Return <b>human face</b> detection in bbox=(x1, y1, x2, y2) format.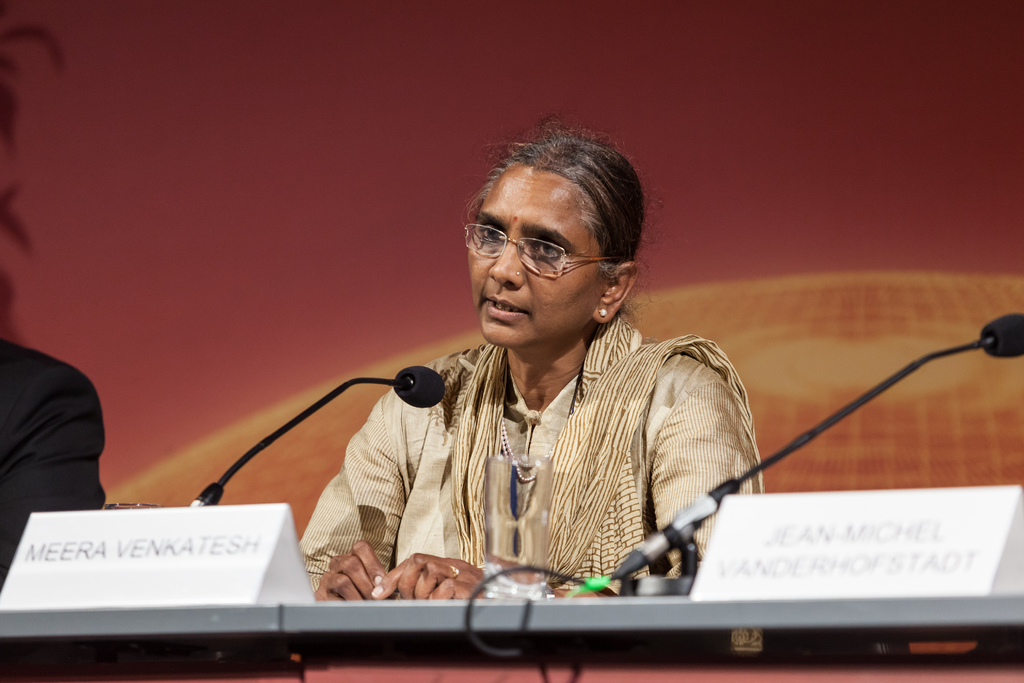
bbox=(468, 167, 609, 347).
